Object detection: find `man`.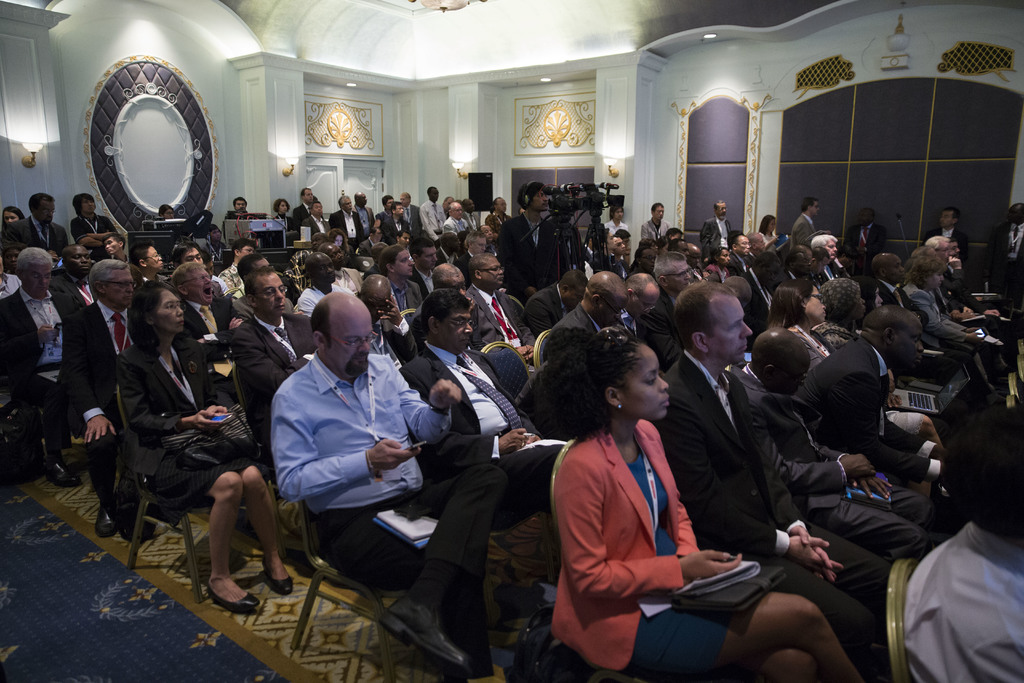
bbox=[45, 259, 166, 543].
